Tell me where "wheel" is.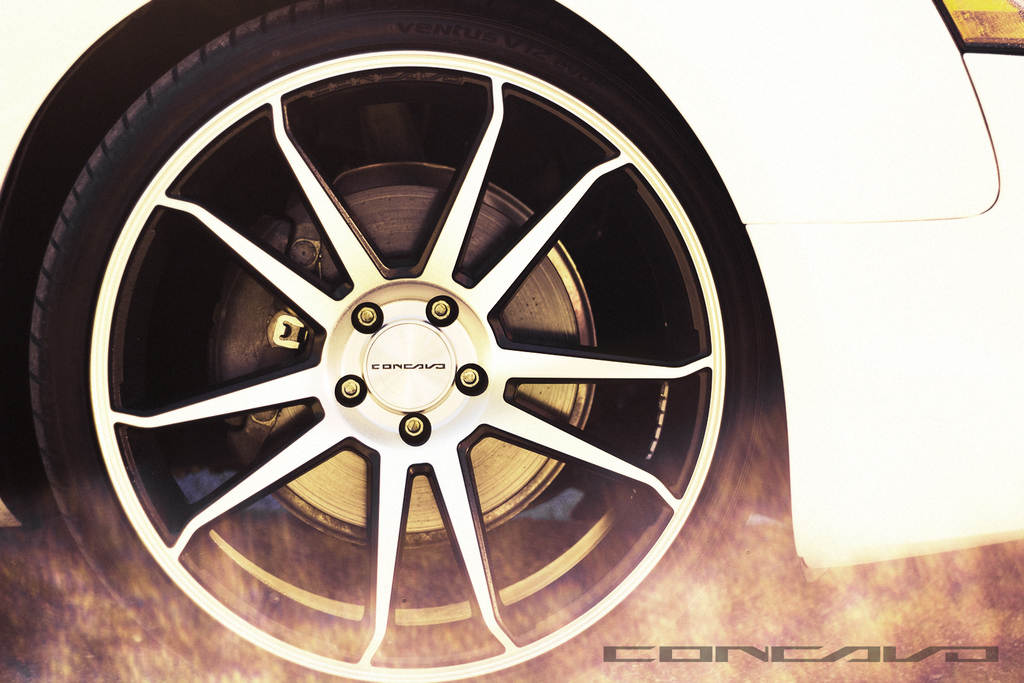
"wheel" is at box=[28, 0, 781, 682].
